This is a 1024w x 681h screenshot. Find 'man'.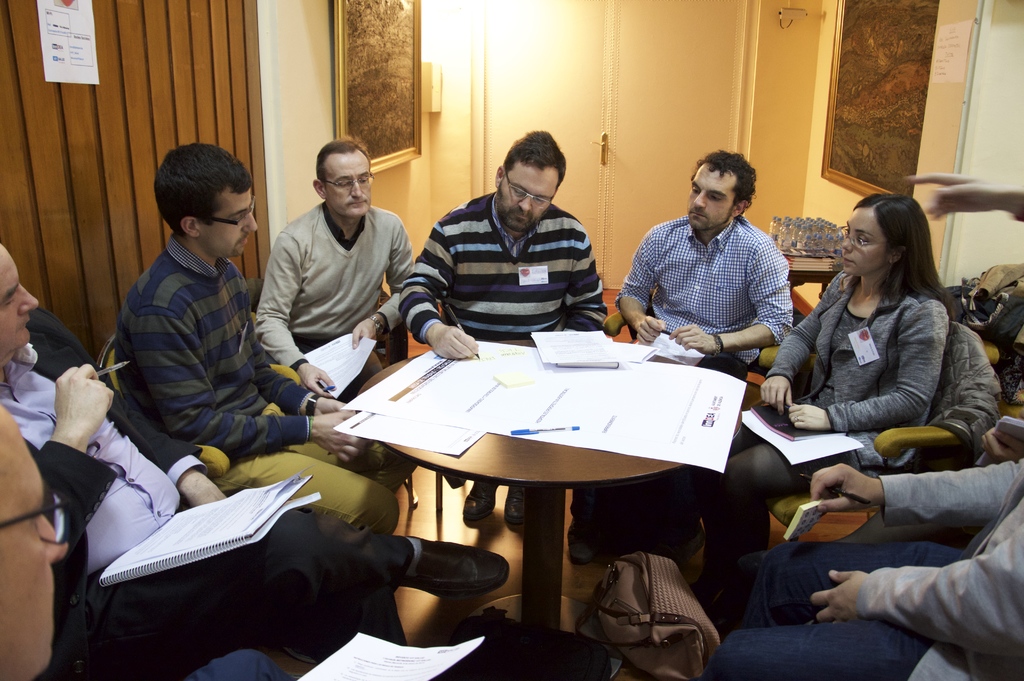
Bounding box: (x1=109, y1=141, x2=417, y2=537).
